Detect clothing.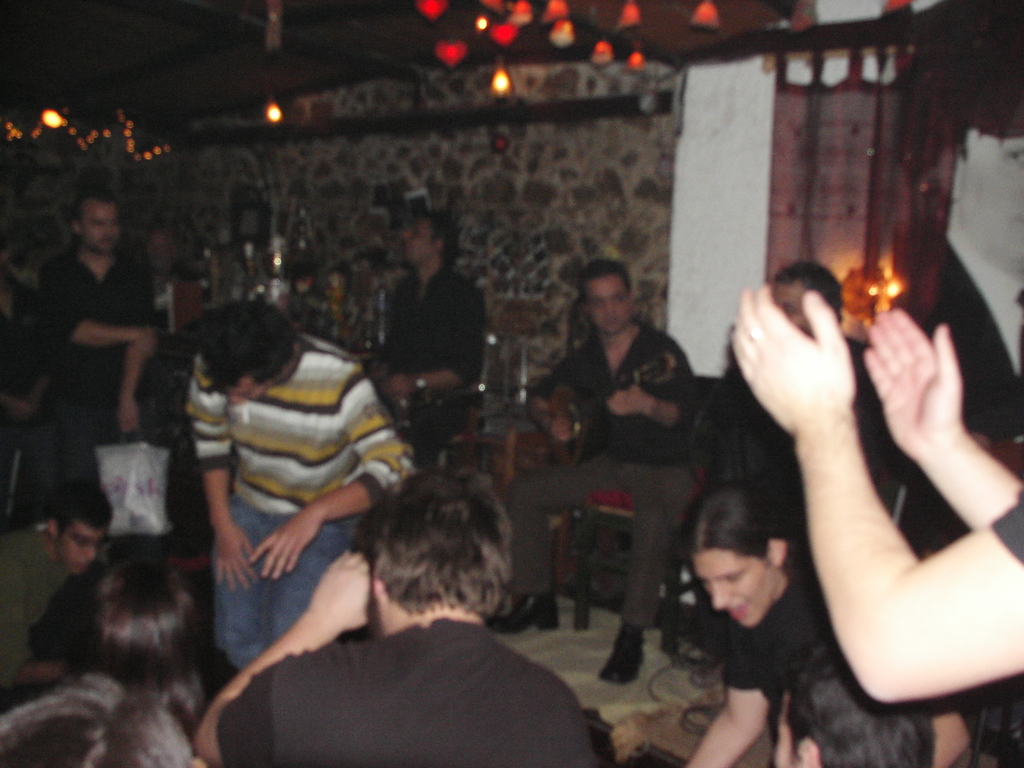
Detected at 0,525,70,674.
